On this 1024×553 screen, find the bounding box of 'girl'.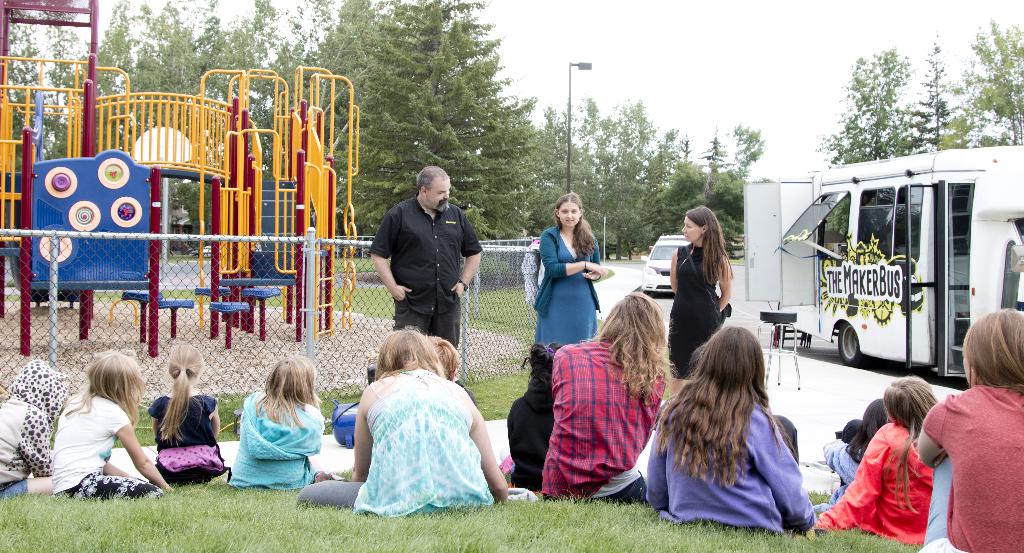
Bounding box: <box>919,301,1023,552</box>.
